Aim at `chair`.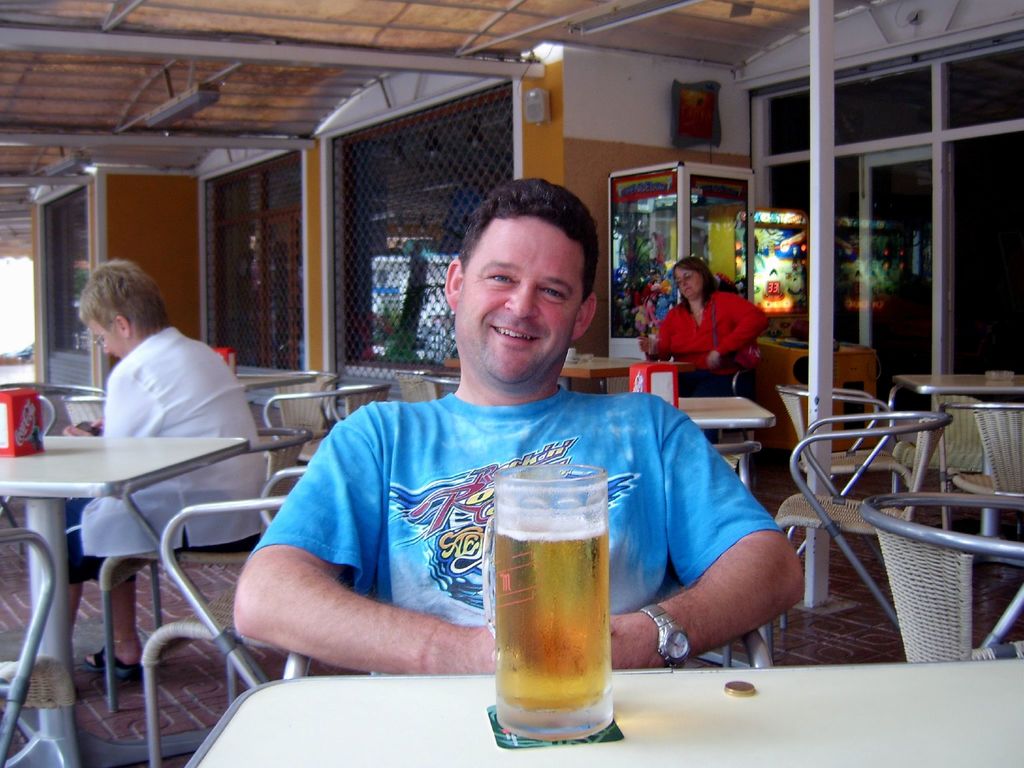
Aimed at 262,381,396,481.
